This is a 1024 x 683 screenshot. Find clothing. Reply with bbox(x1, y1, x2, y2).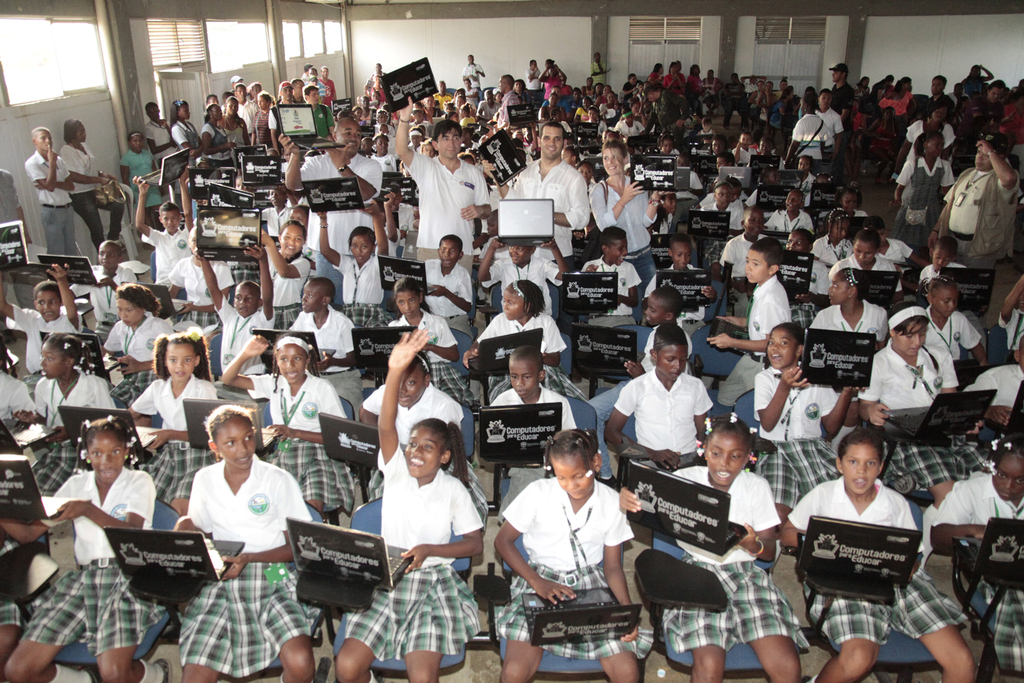
bbox(268, 254, 314, 329).
